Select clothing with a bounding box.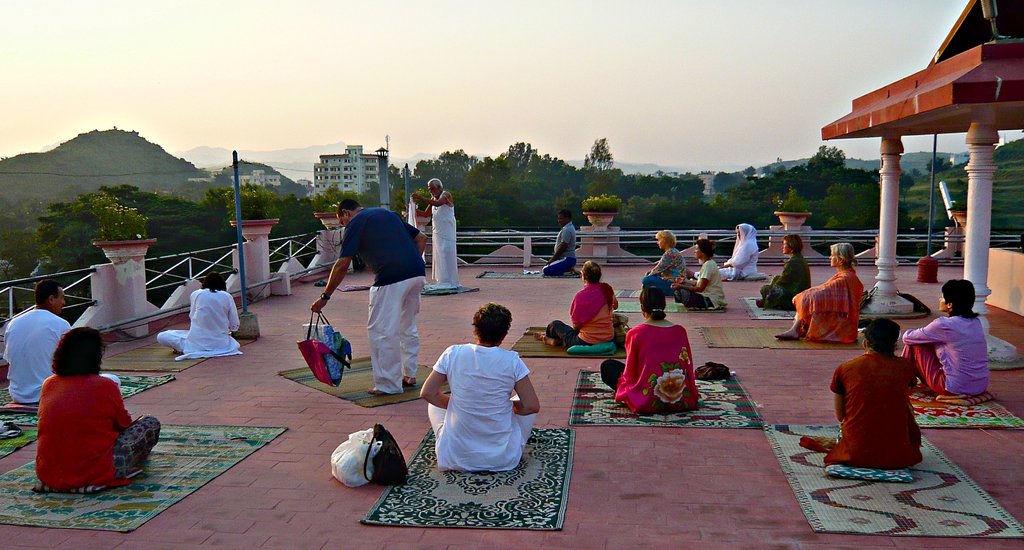
[left=823, top=346, right=917, bottom=472].
